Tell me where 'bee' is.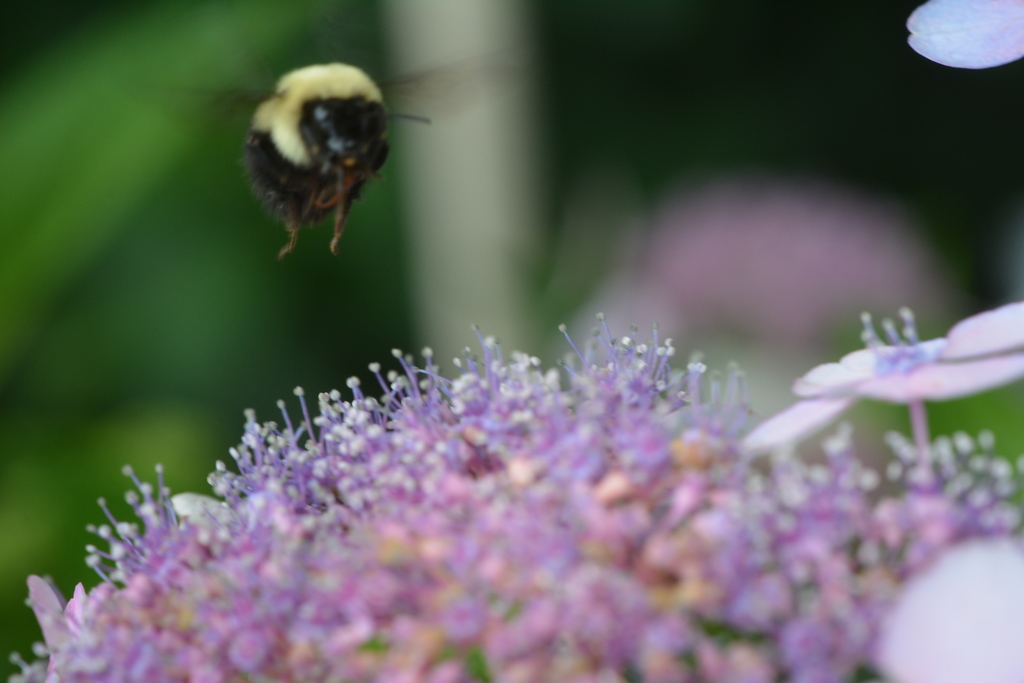
'bee' is at x1=226, y1=47, x2=432, y2=262.
